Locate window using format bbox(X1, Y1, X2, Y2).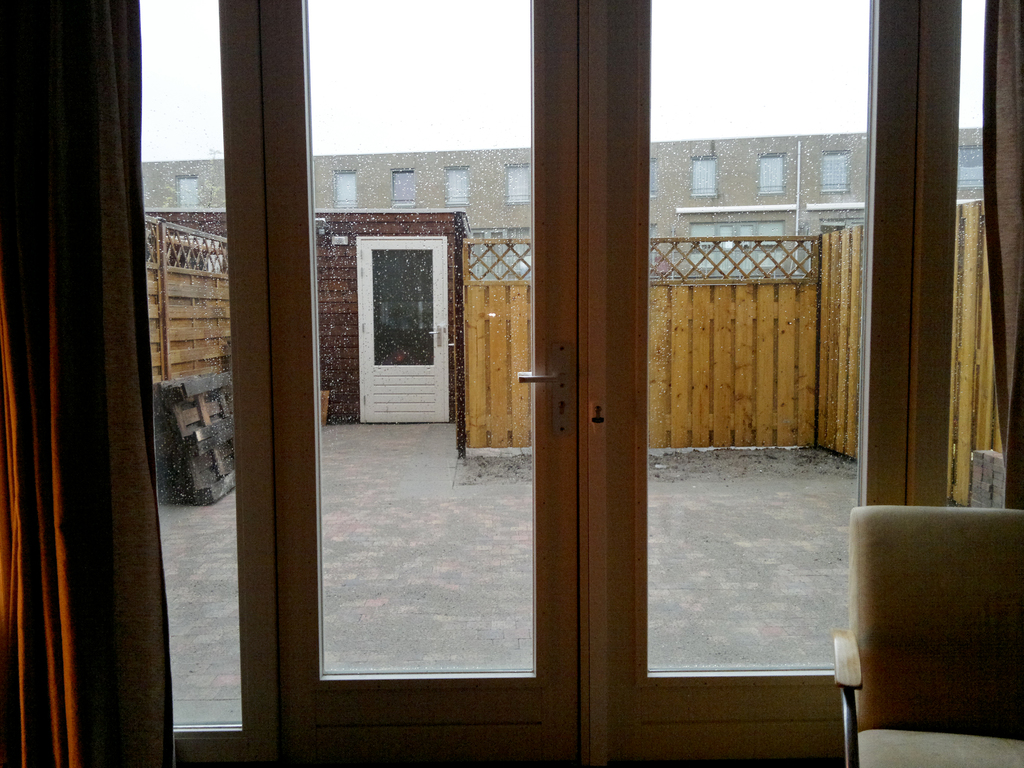
bbox(175, 175, 196, 213).
